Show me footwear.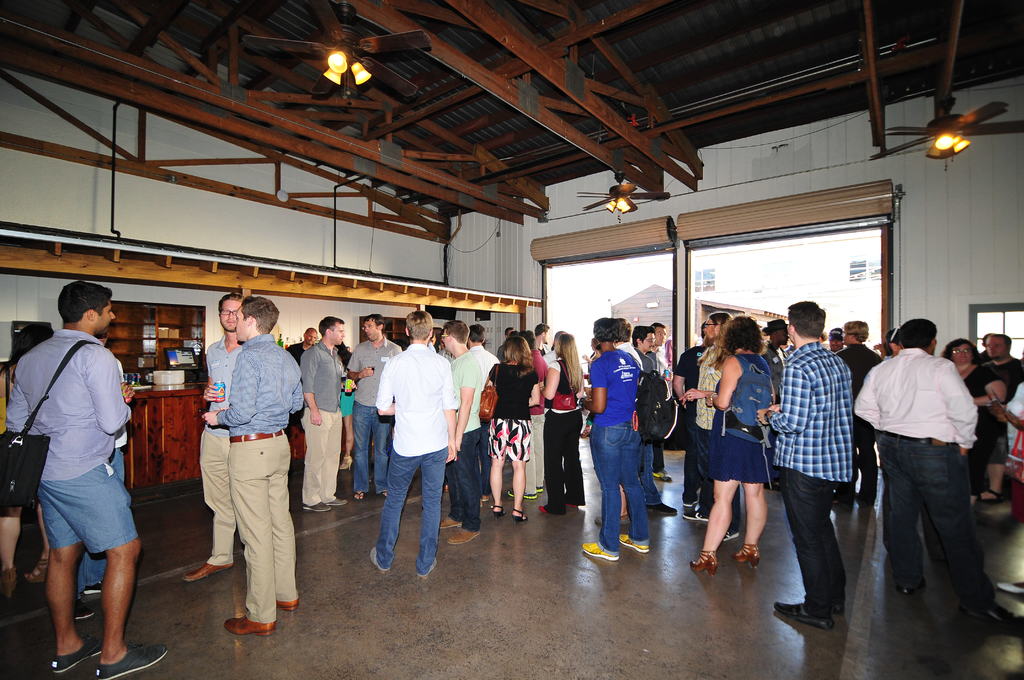
footwear is here: (682,499,708,522).
